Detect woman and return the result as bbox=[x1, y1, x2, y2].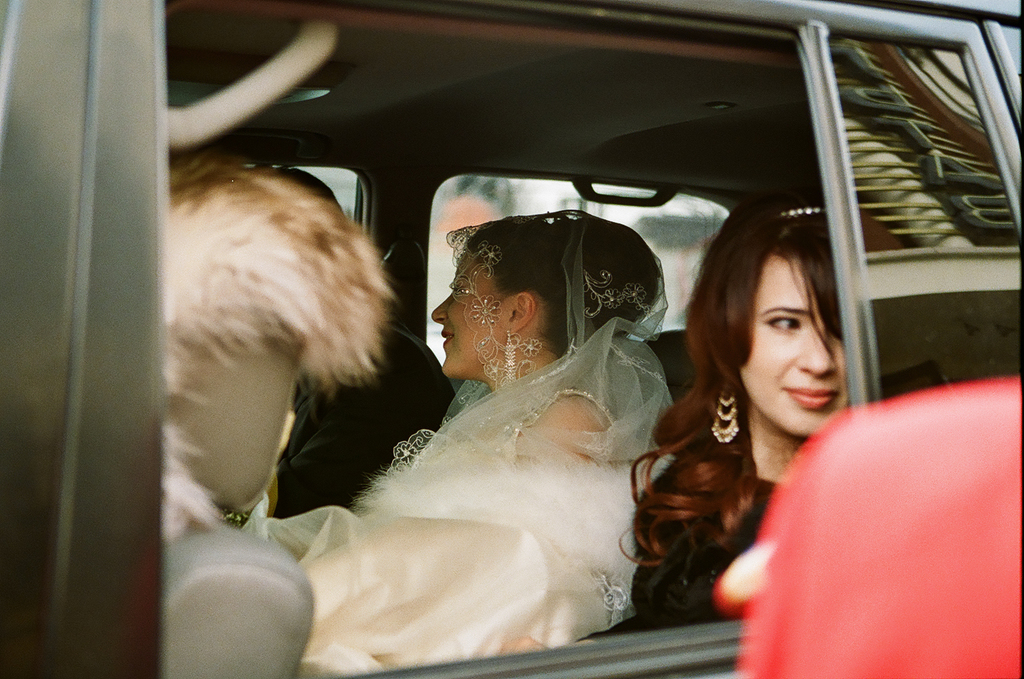
bbox=[295, 221, 695, 665].
